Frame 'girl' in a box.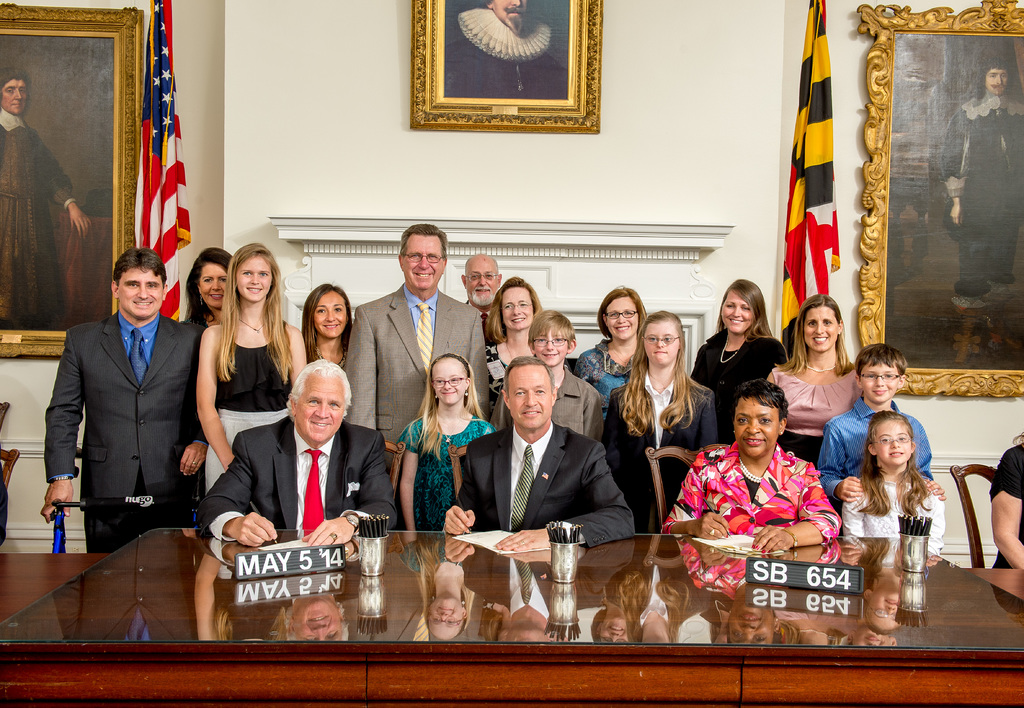
(left=395, top=351, right=499, bottom=531).
